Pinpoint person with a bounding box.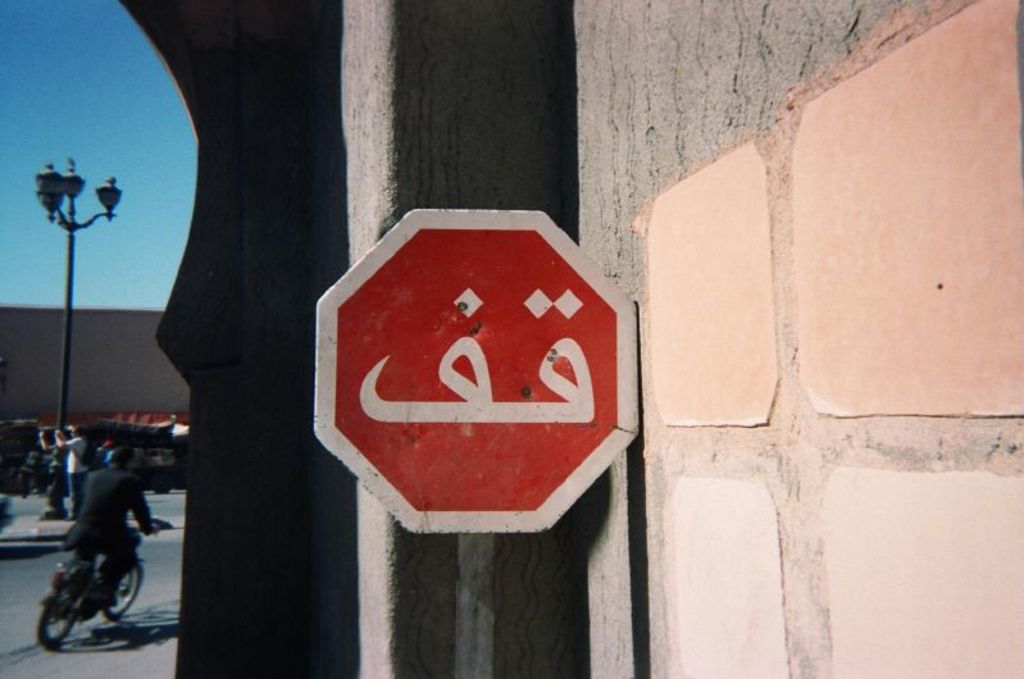
[left=60, top=445, right=151, bottom=606].
